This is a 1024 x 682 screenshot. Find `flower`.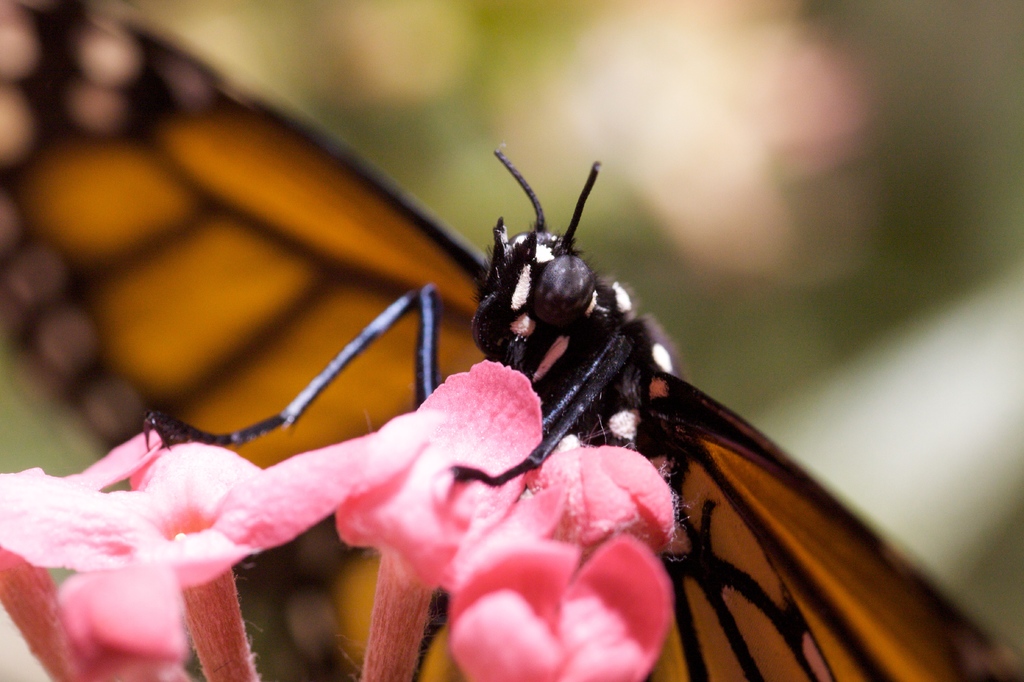
Bounding box: left=0, top=434, right=184, bottom=681.
